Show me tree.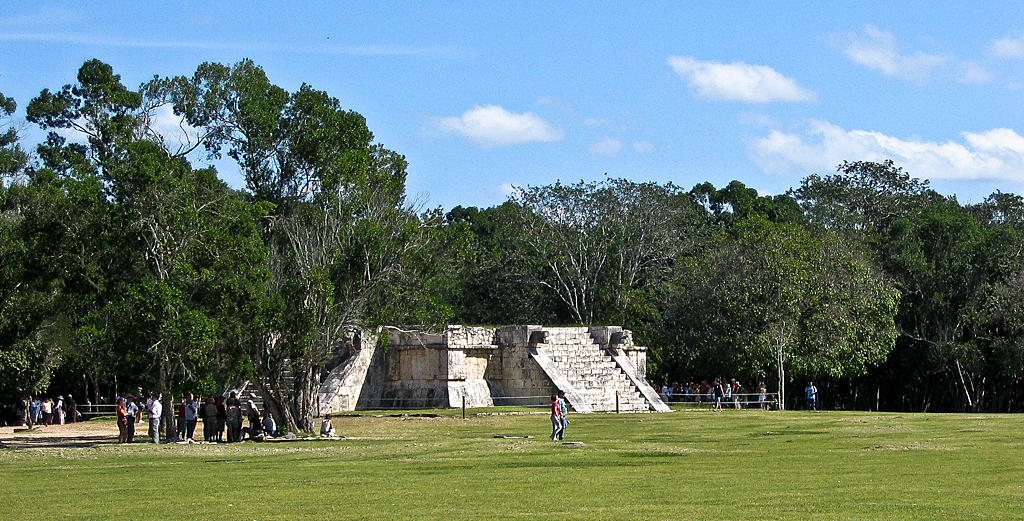
tree is here: box=[361, 211, 466, 347].
